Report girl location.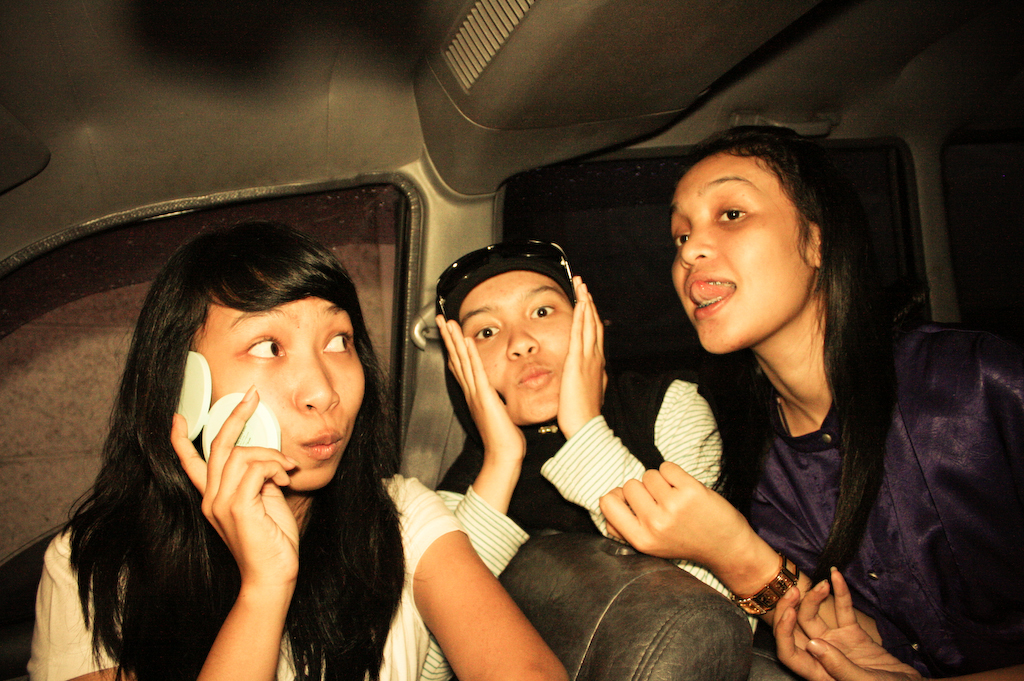
Report: bbox(417, 242, 758, 680).
